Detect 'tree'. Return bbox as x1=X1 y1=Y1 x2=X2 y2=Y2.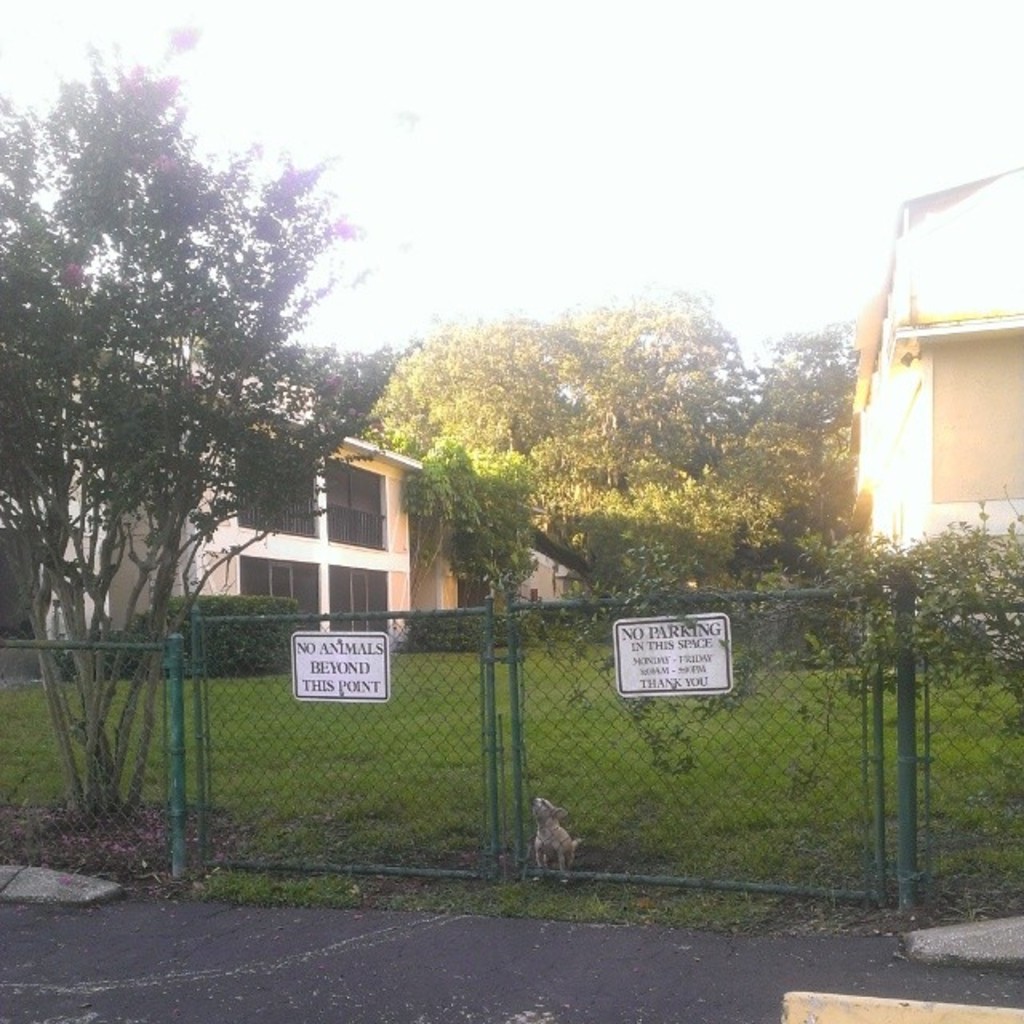
x1=398 y1=299 x2=630 y2=486.
